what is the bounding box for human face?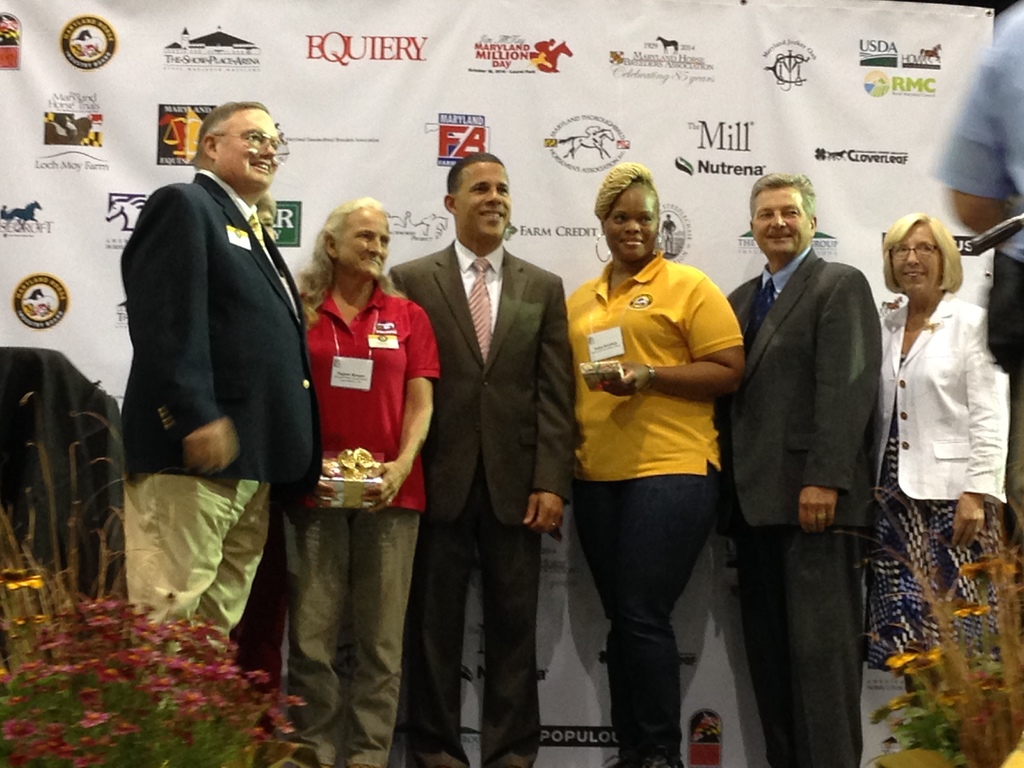
left=216, top=110, right=282, bottom=184.
